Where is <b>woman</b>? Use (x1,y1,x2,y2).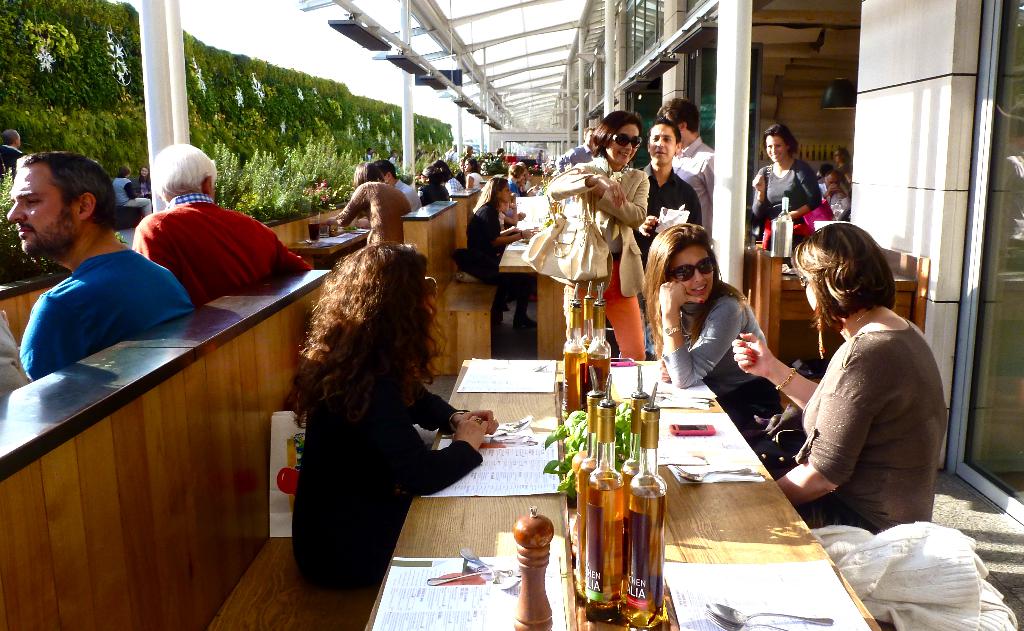
(412,162,454,208).
